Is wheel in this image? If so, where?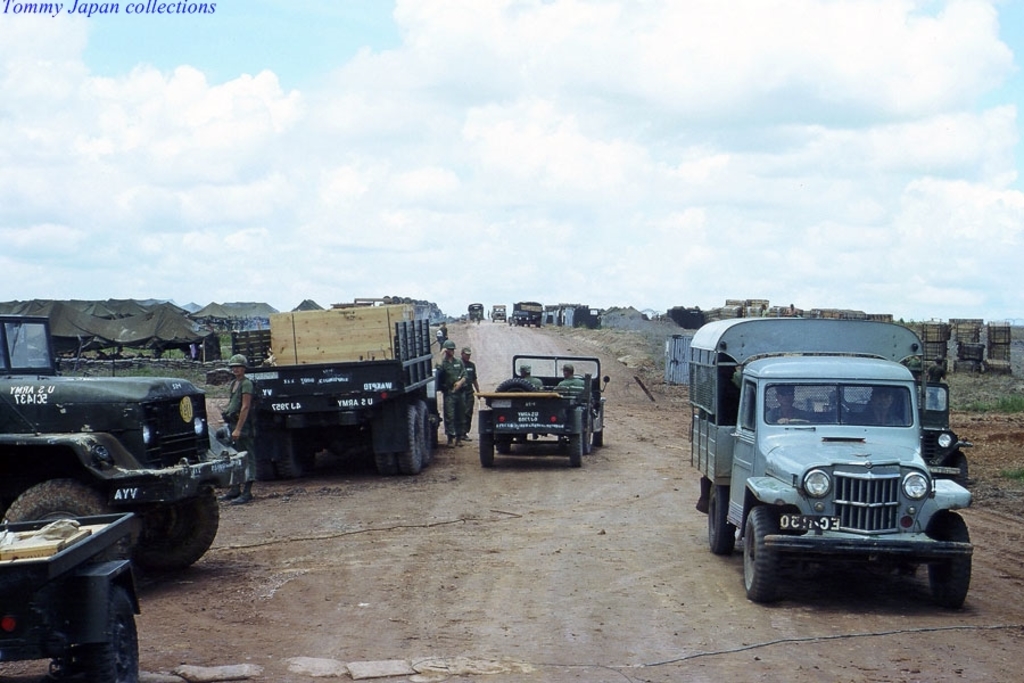
Yes, at <box>947,451,969,489</box>.
